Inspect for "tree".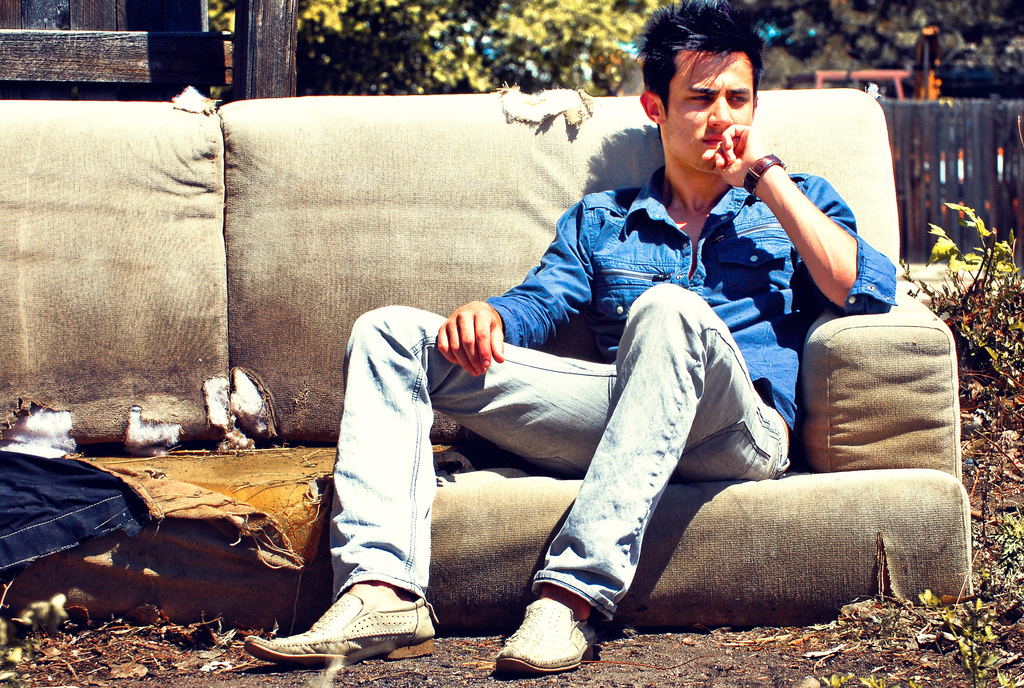
Inspection: locate(212, 0, 681, 99).
